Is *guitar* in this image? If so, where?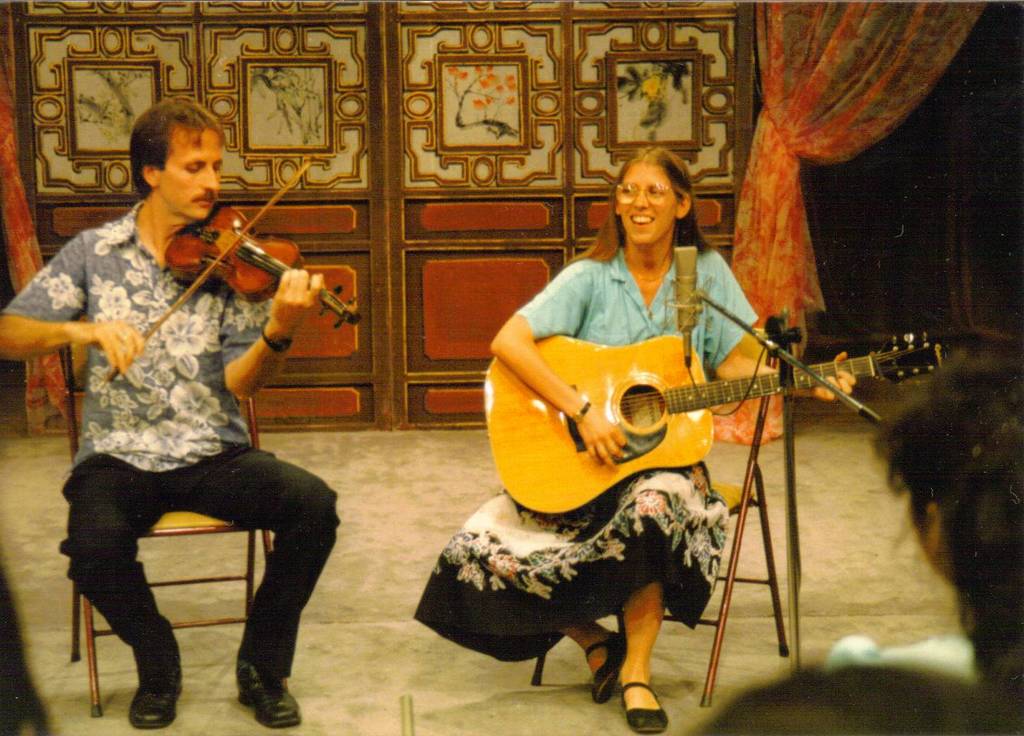
Yes, at [485,318,952,532].
